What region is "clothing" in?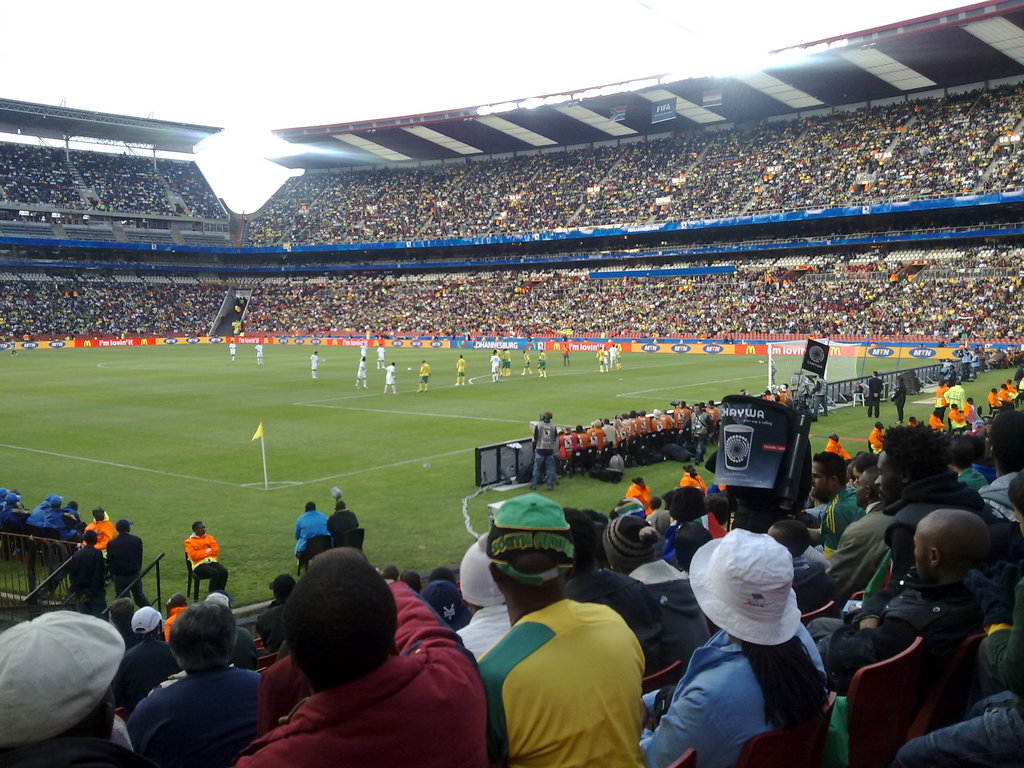
(470,565,662,754).
